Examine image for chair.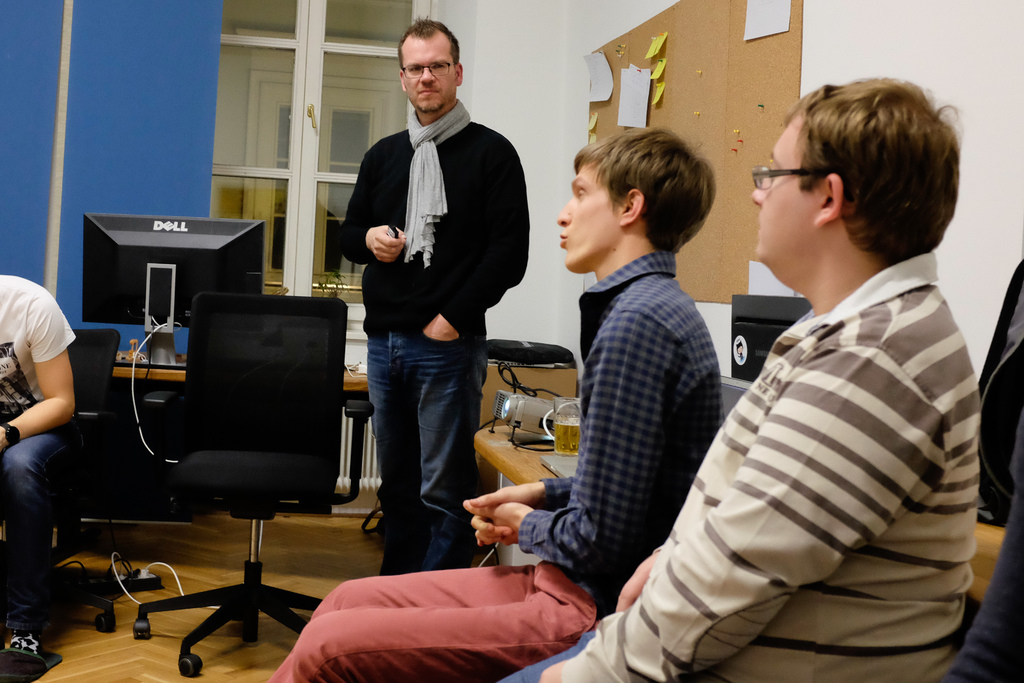
Examination result: 127/299/348/650.
